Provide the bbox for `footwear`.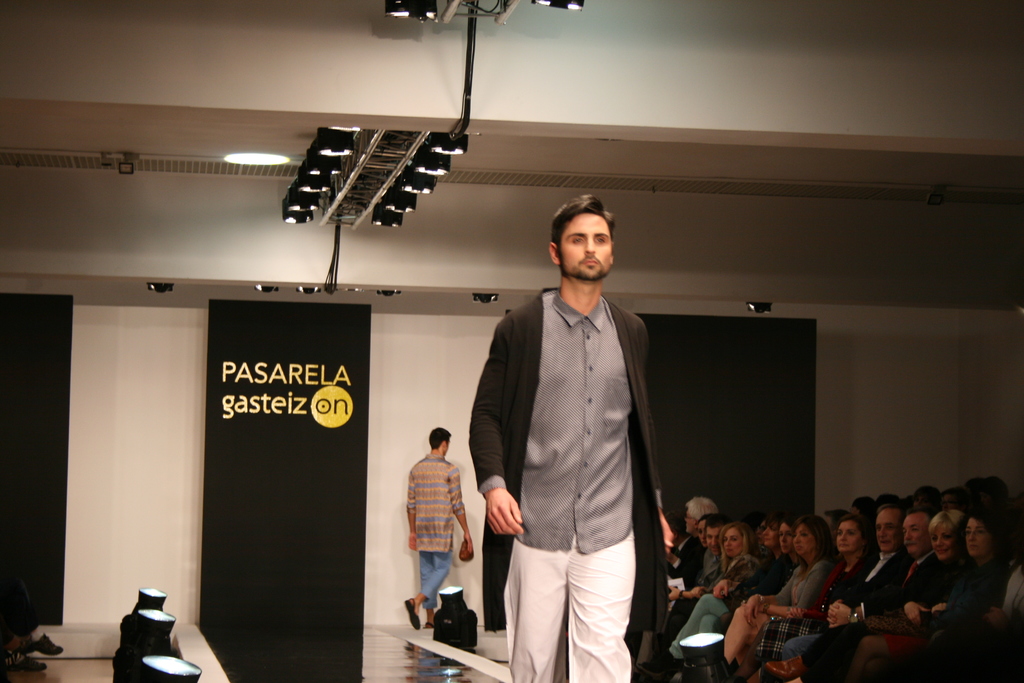
region(402, 597, 420, 630).
